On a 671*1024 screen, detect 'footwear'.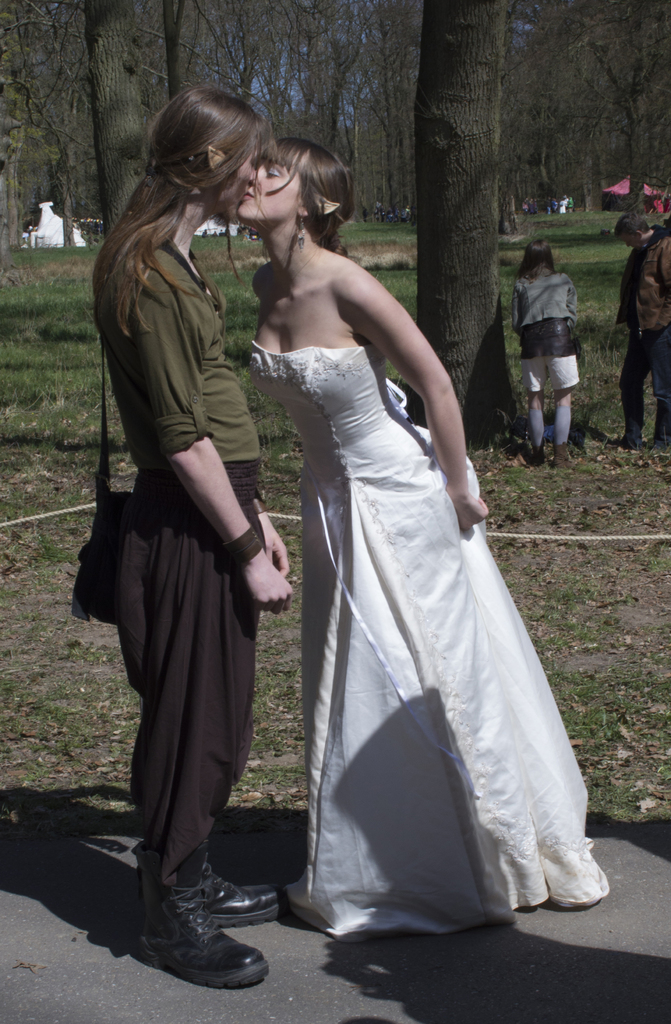
x1=654, y1=440, x2=670, y2=462.
